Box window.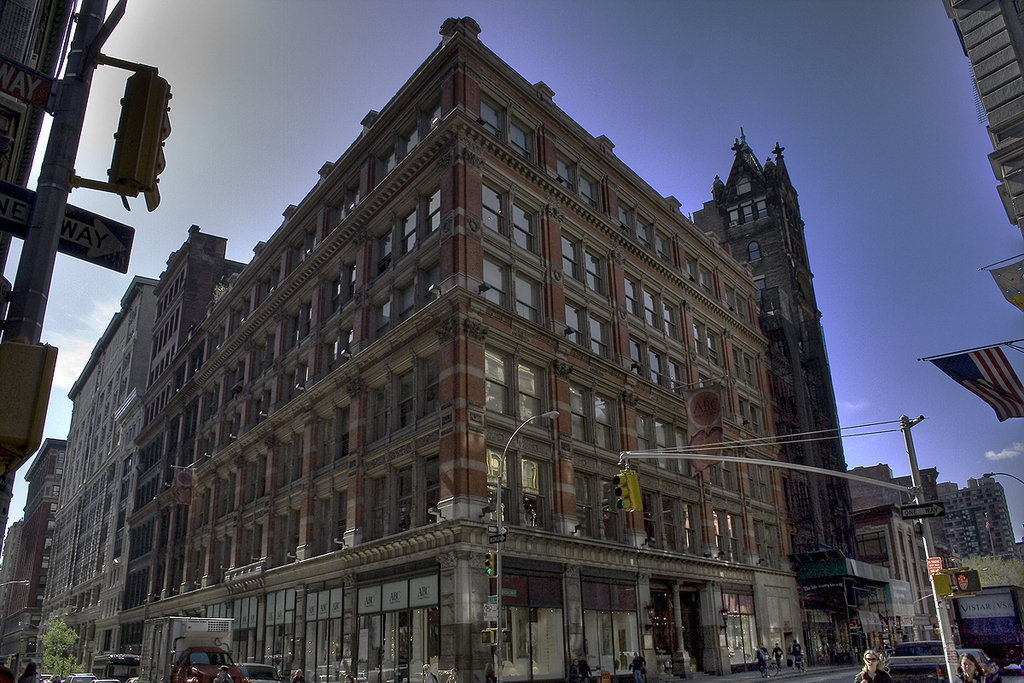
[x1=619, y1=200, x2=672, y2=262].
